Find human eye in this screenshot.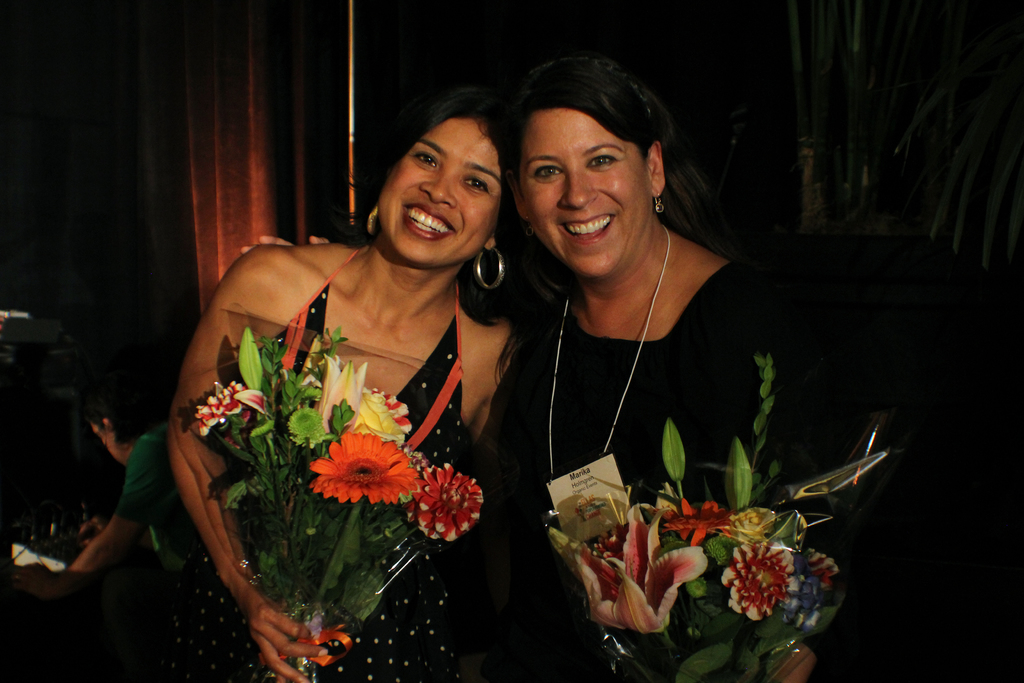
The bounding box for human eye is <box>531,161,564,182</box>.
